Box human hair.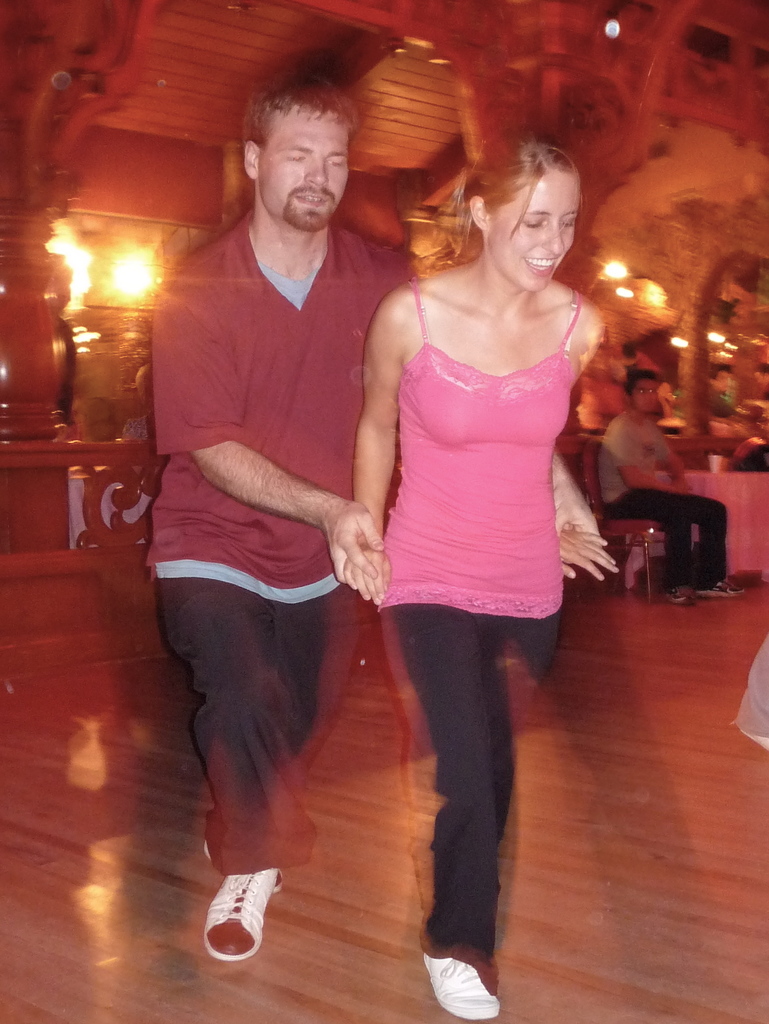
(624, 369, 655, 404).
